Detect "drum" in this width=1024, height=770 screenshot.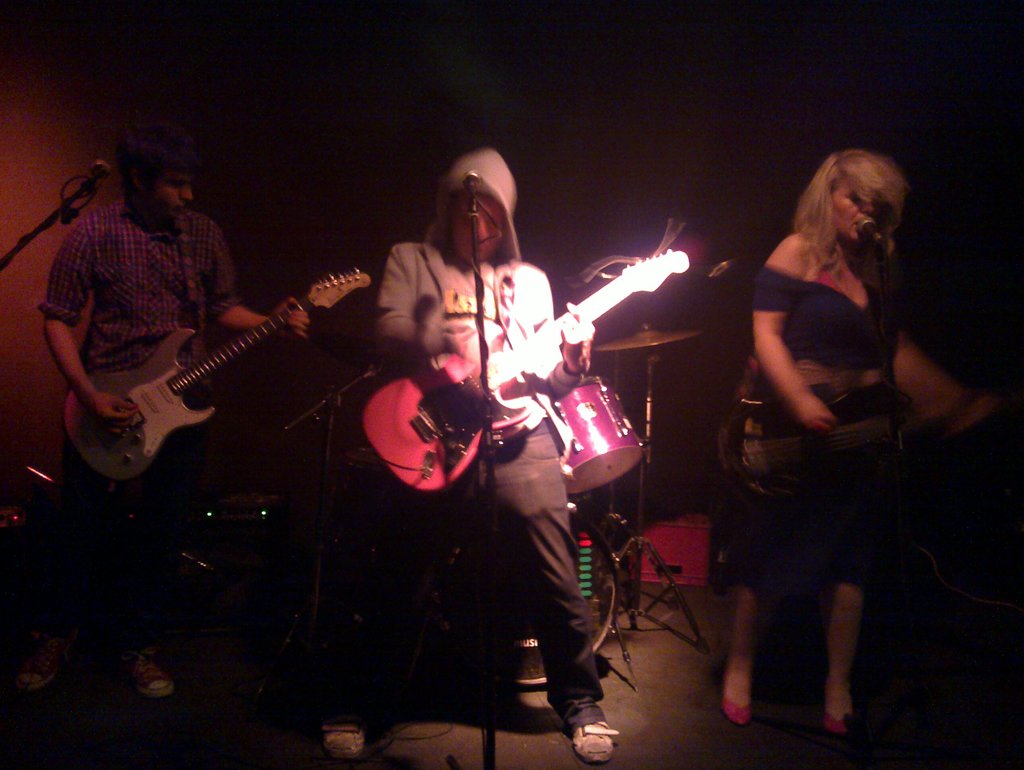
Detection: <bbox>467, 493, 626, 693</bbox>.
